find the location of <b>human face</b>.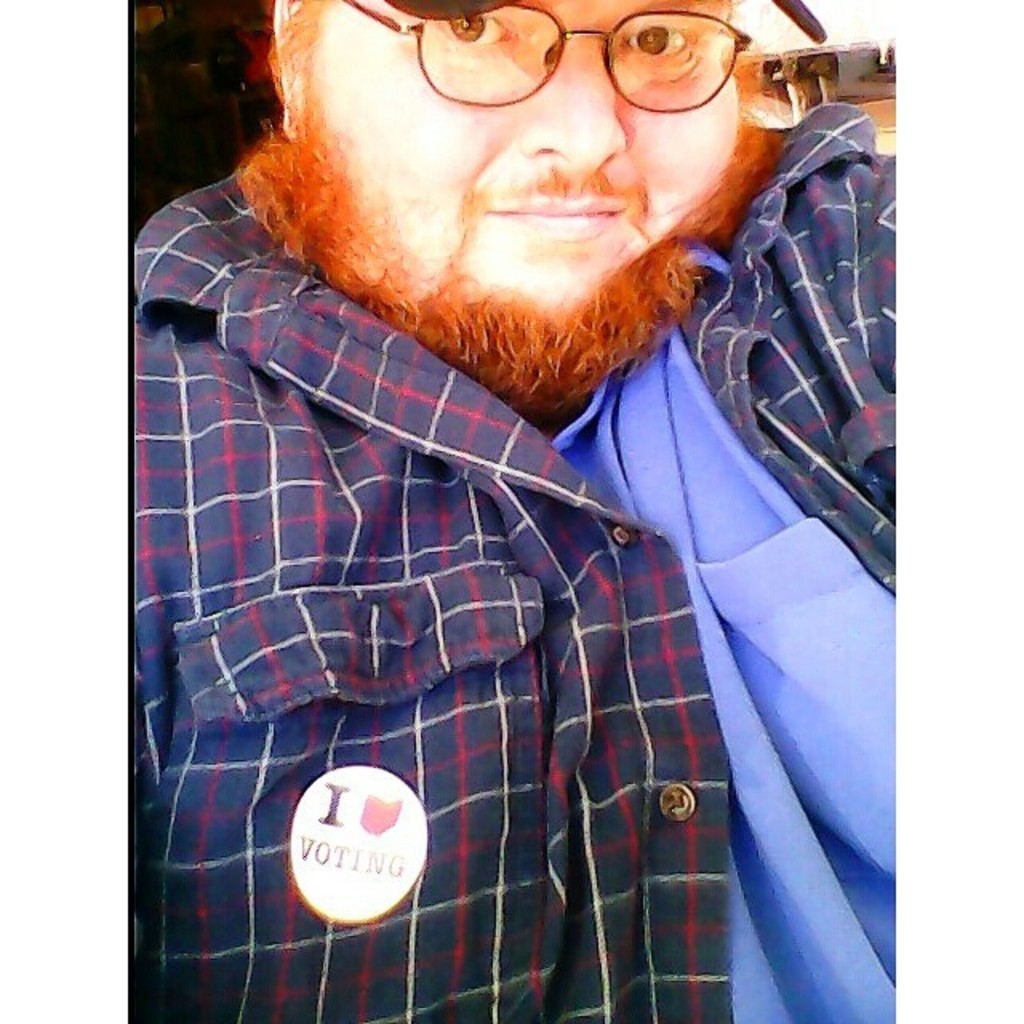
Location: [x1=318, y1=0, x2=738, y2=334].
